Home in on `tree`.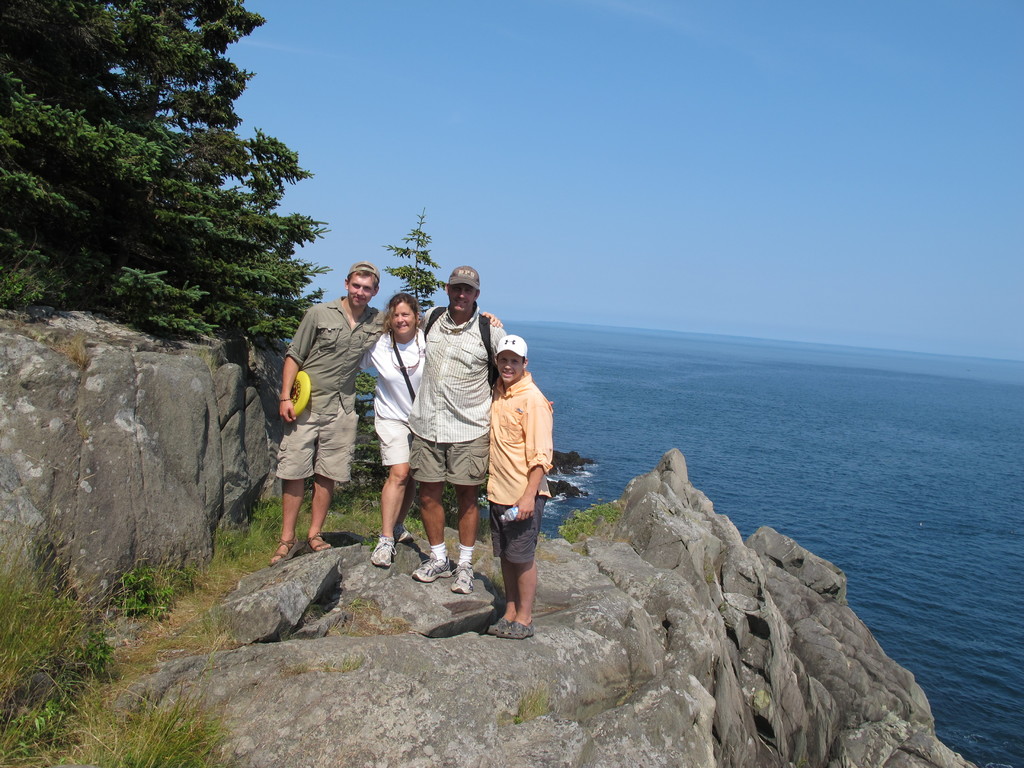
Homed in at <bbox>367, 202, 452, 318</bbox>.
